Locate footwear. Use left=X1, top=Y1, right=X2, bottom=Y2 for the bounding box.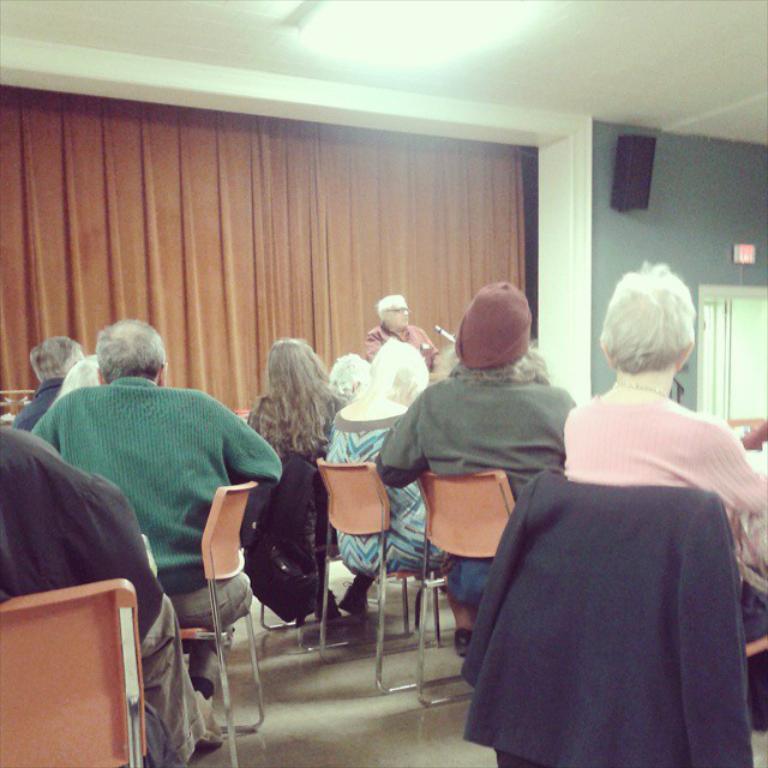
left=198, top=692, right=228, bottom=749.
